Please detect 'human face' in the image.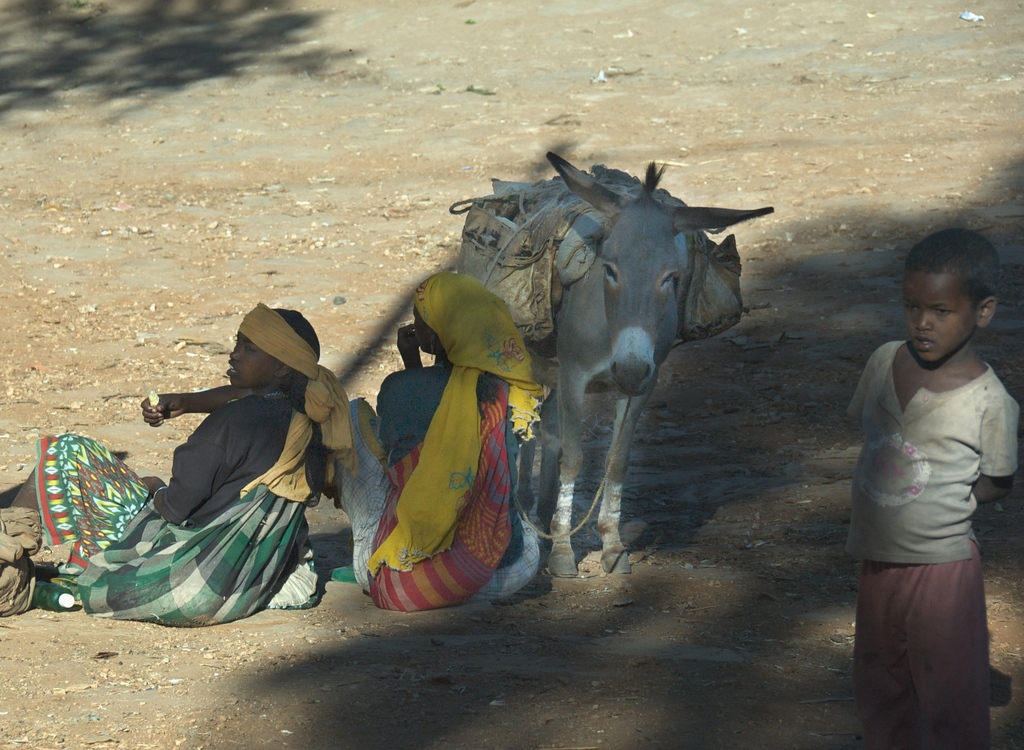
left=414, top=307, right=431, bottom=356.
